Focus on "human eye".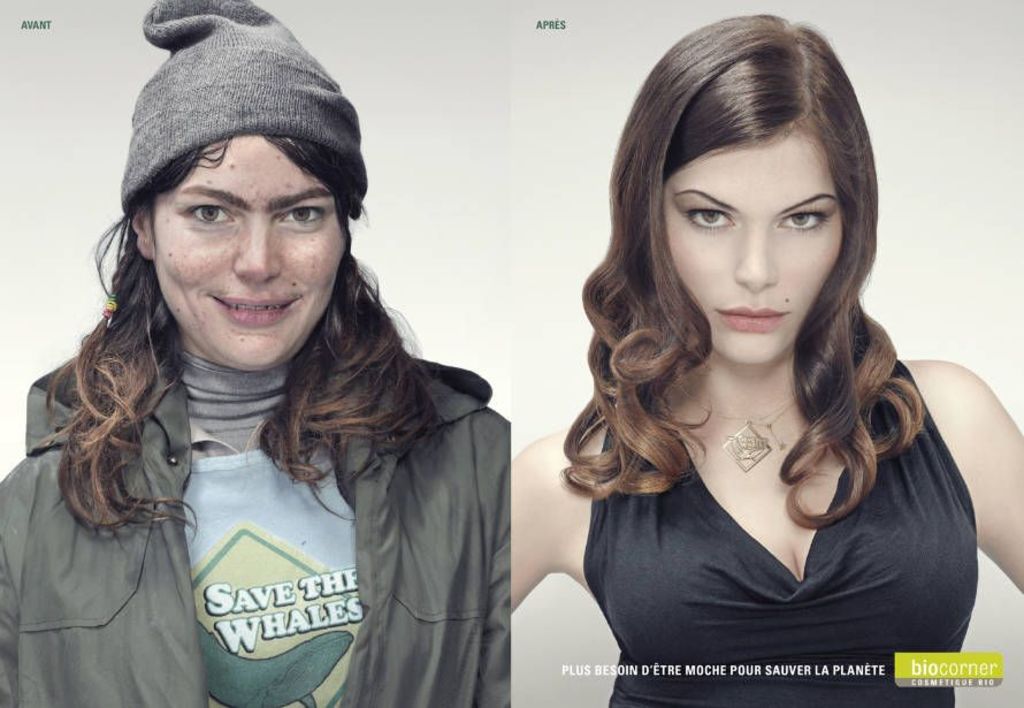
Focused at left=678, top=199, right=736, bottom=234.
